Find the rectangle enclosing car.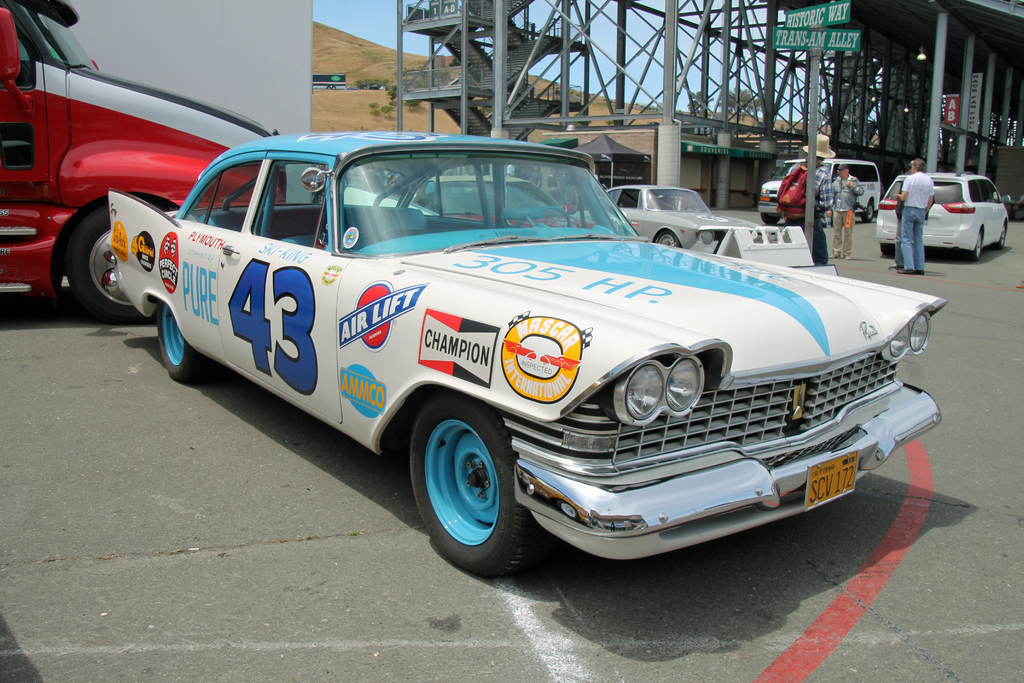
413,171,562,209.
